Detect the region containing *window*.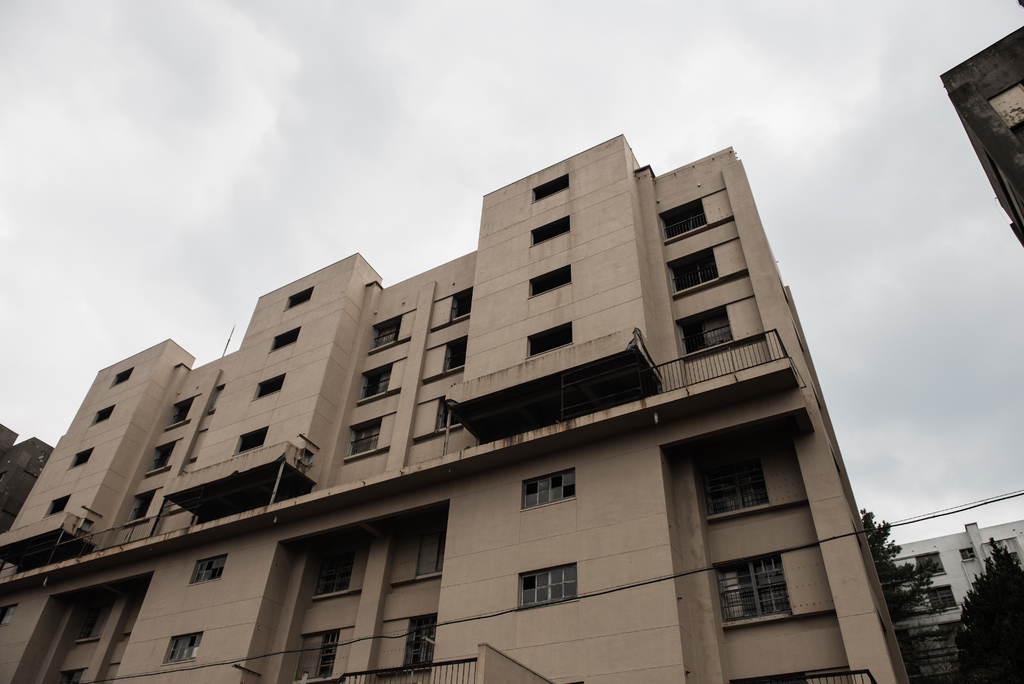
[x1=338, y1=413, x2=394, y2=467].
